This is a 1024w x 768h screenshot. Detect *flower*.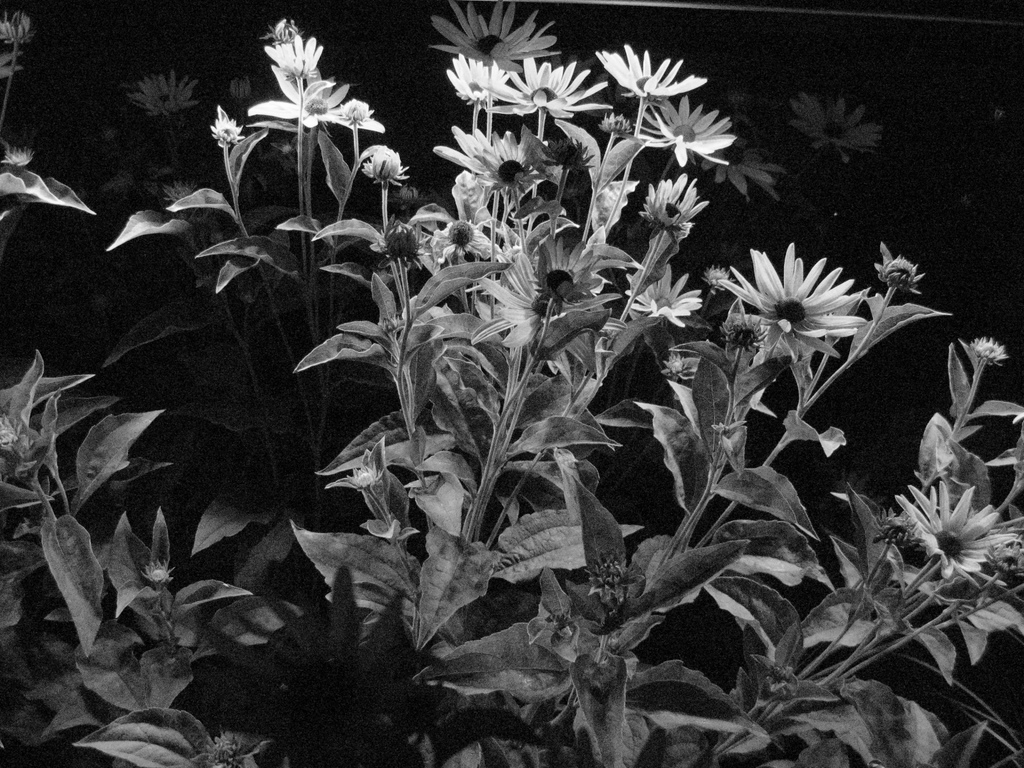
697 138 776 196.
